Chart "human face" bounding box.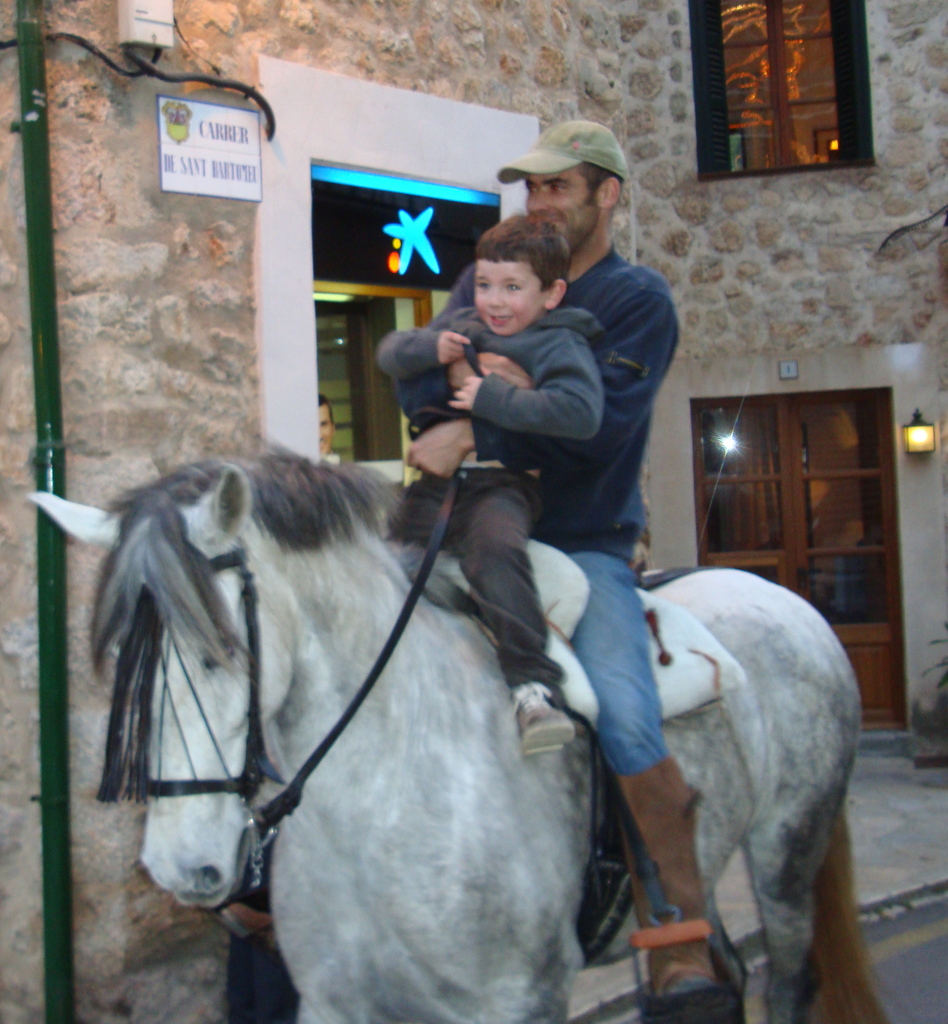
Charted: [x1=526, y1=163, x2=596, y2=245].
